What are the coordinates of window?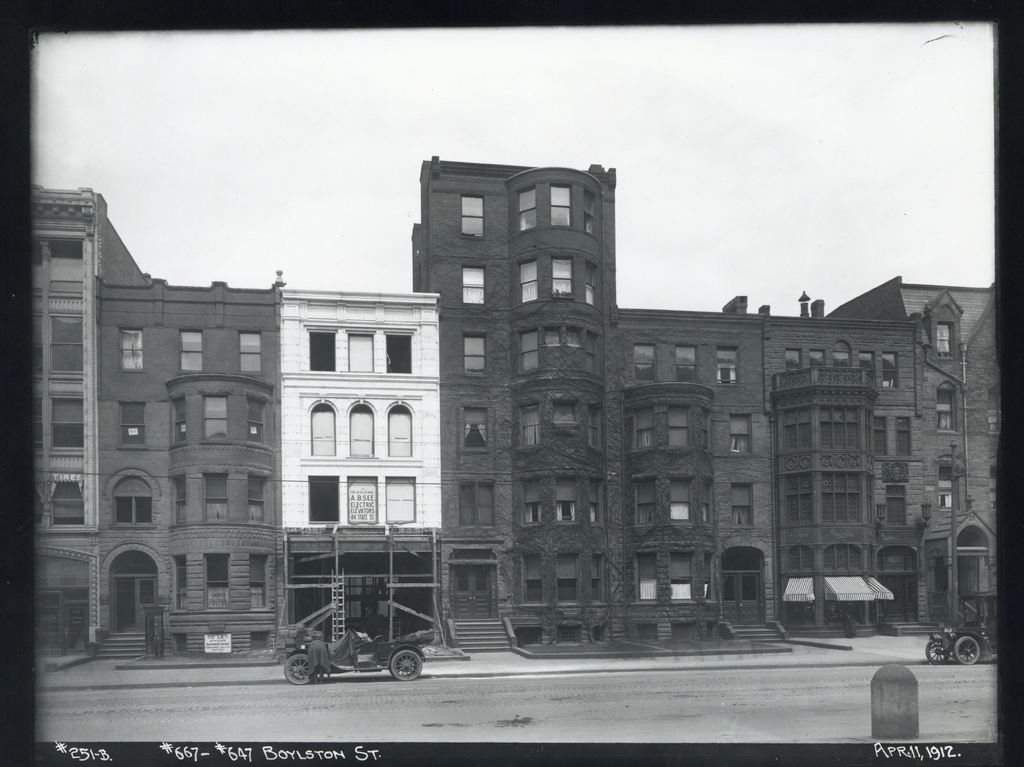
<bbox>730, 488, 755, 526</bbox>.
